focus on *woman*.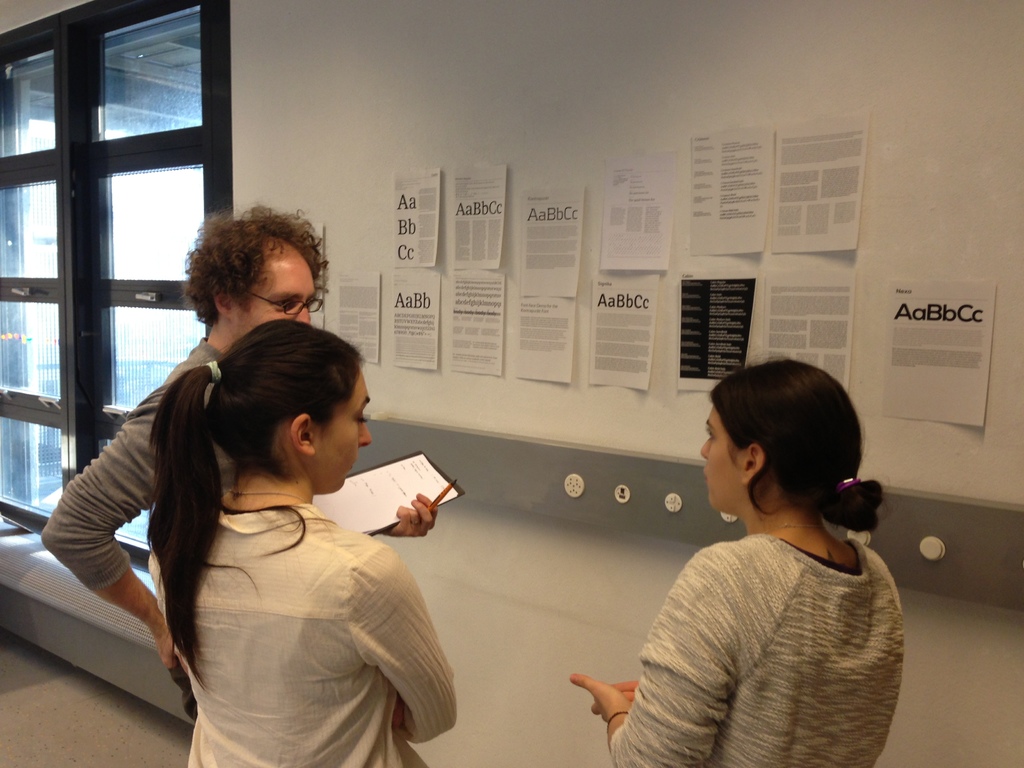
Focused at Rect(146, 319, 454, 767).
